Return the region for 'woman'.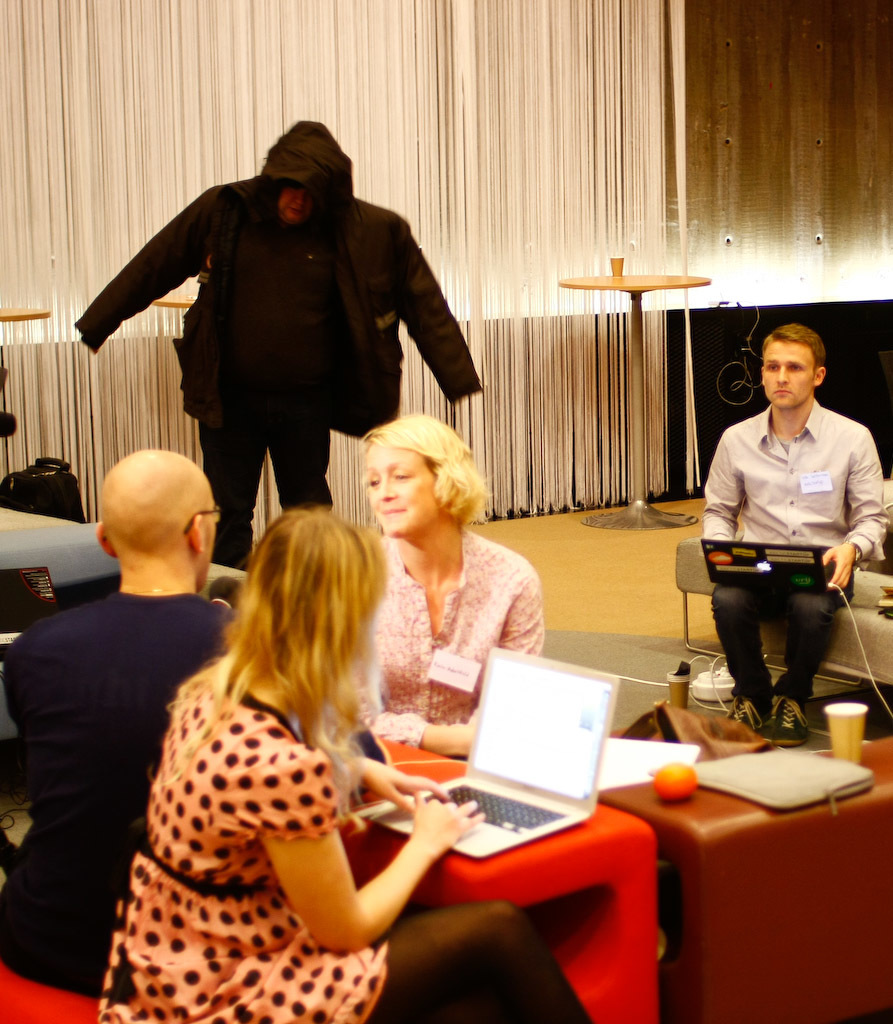
<region>69, 512, 496, 1023</region>.
